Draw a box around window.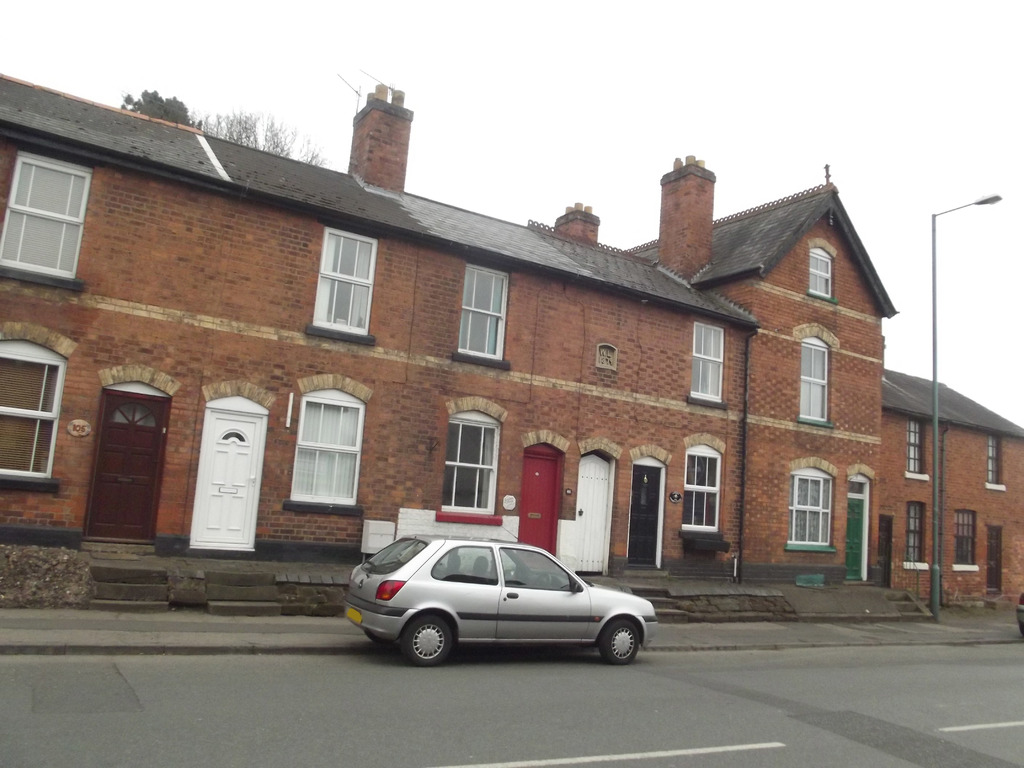
[left=437, top=391, right=511, bottom=527].
